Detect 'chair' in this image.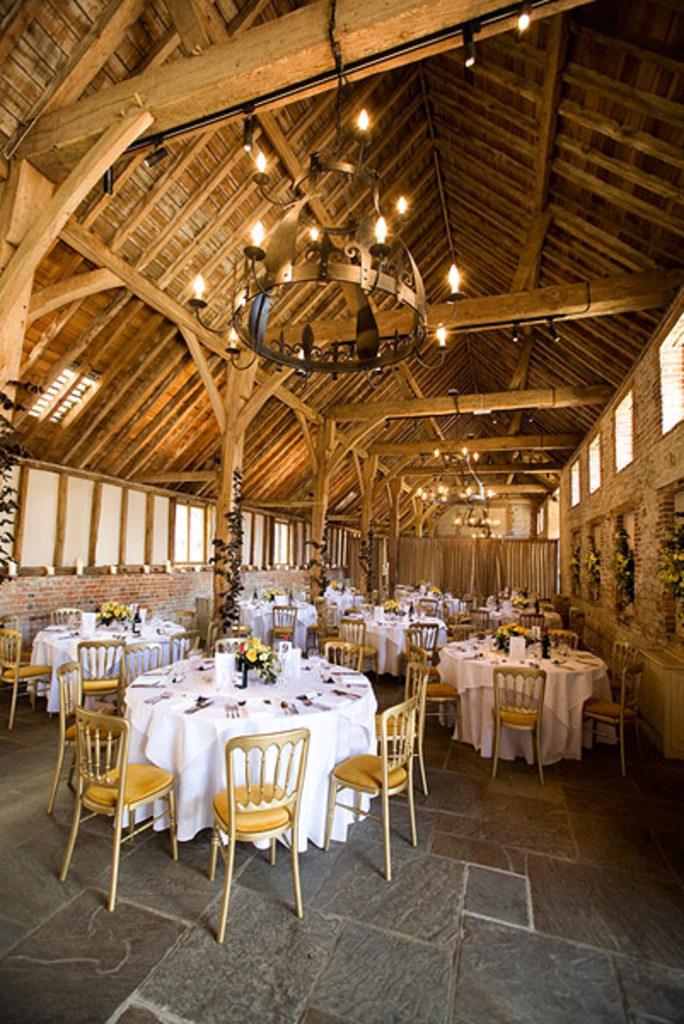
Detection: (x1=418, y1=623, x2=442, y2=652).
